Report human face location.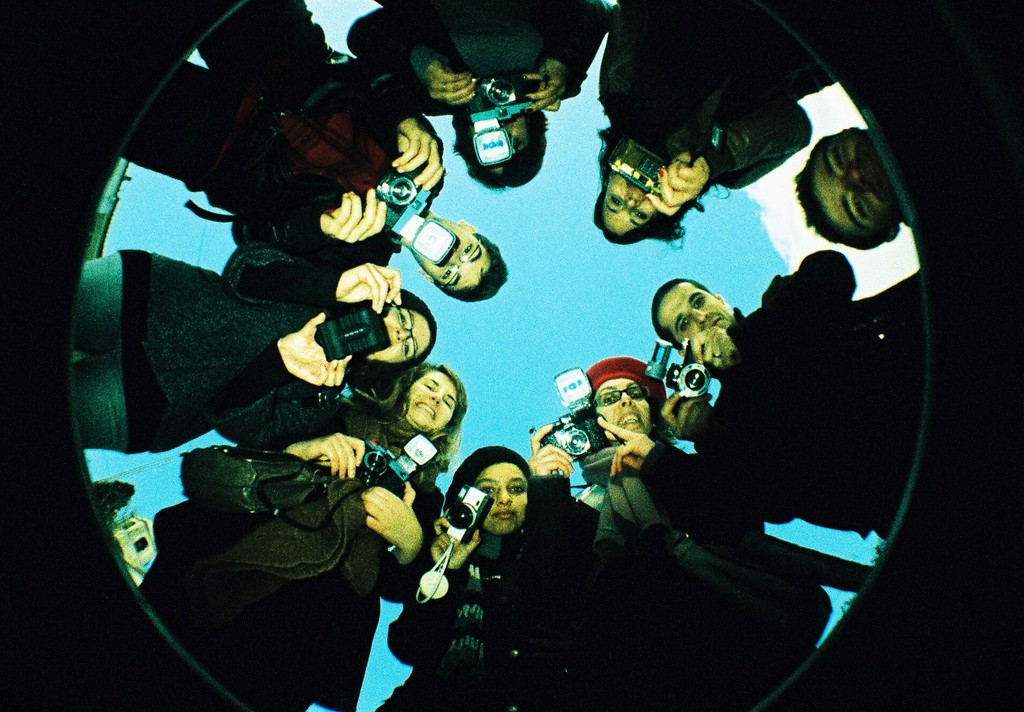
Report: (x1=604, y1=175, x2=653, y2=232).
